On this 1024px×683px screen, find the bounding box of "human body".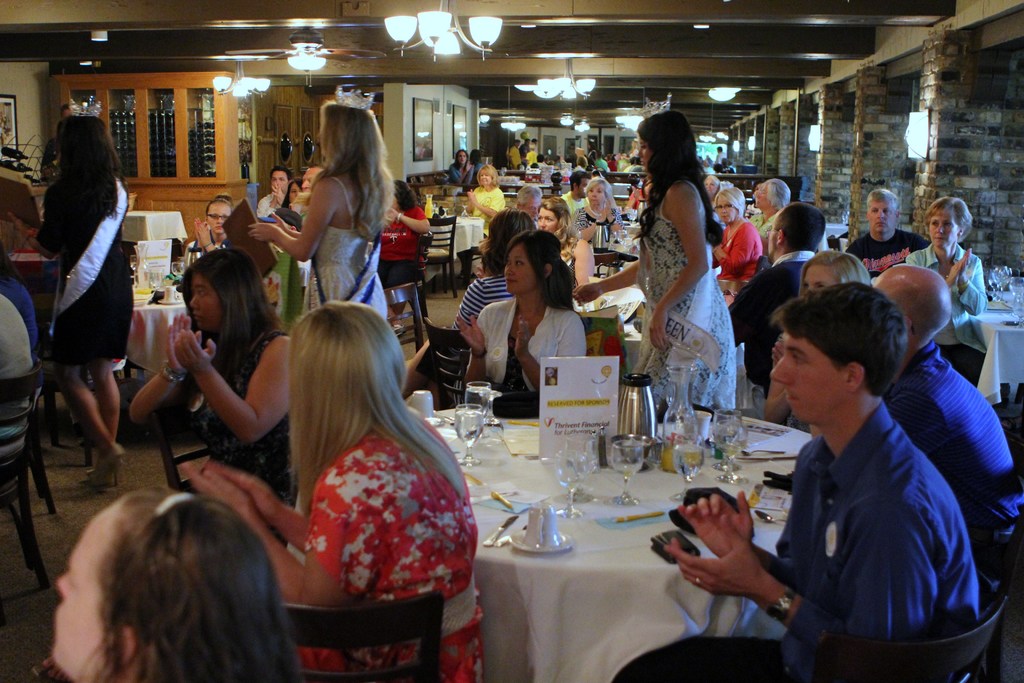
Bounding box: <region>245, 95, 390, 316</region>.
